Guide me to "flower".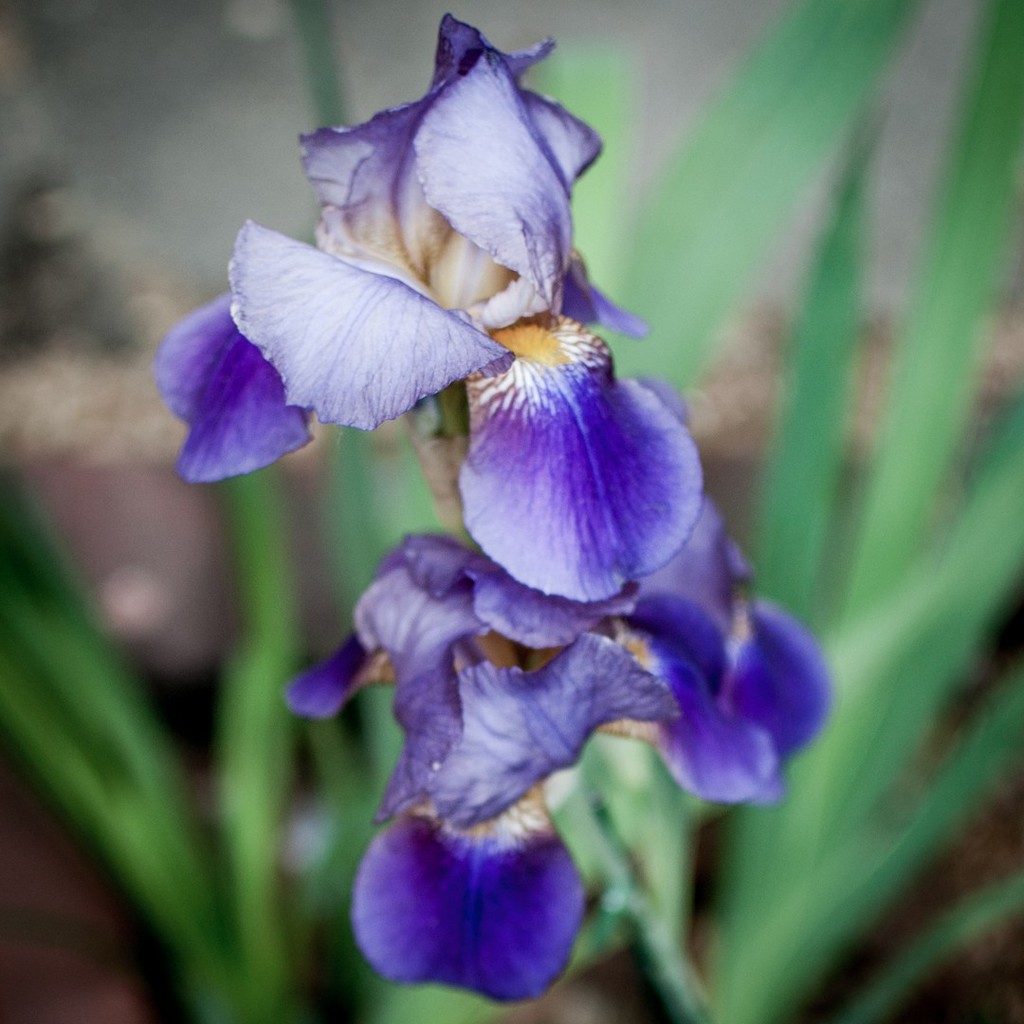
Guidance: (181, 32, 820, 956).
